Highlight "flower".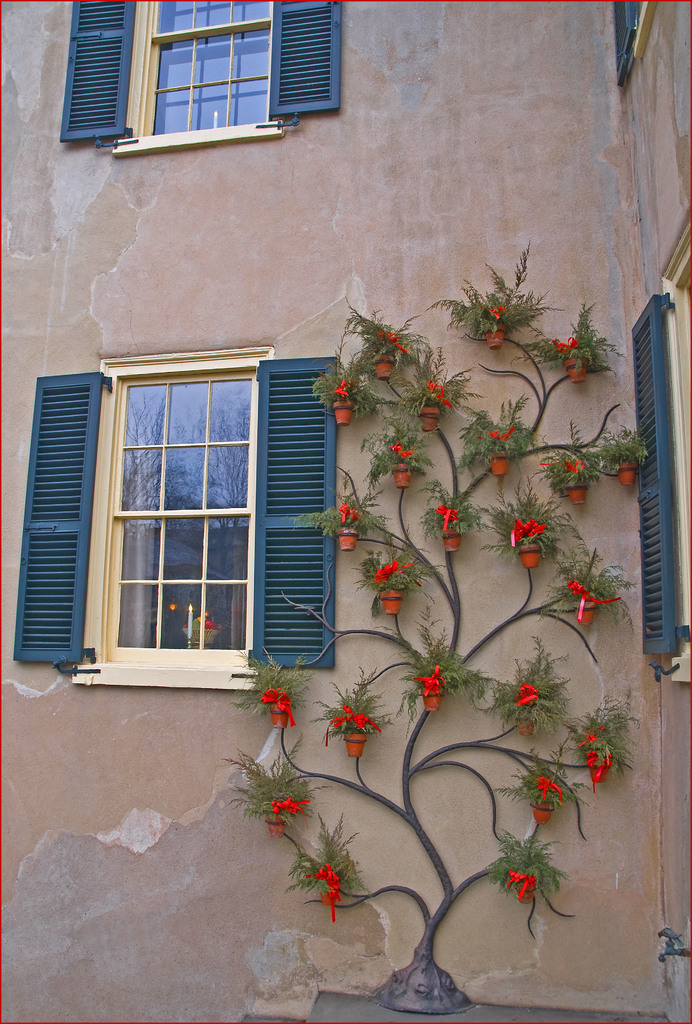
Highlighted region: [left=417, top=668, right=445, bottom=710].
